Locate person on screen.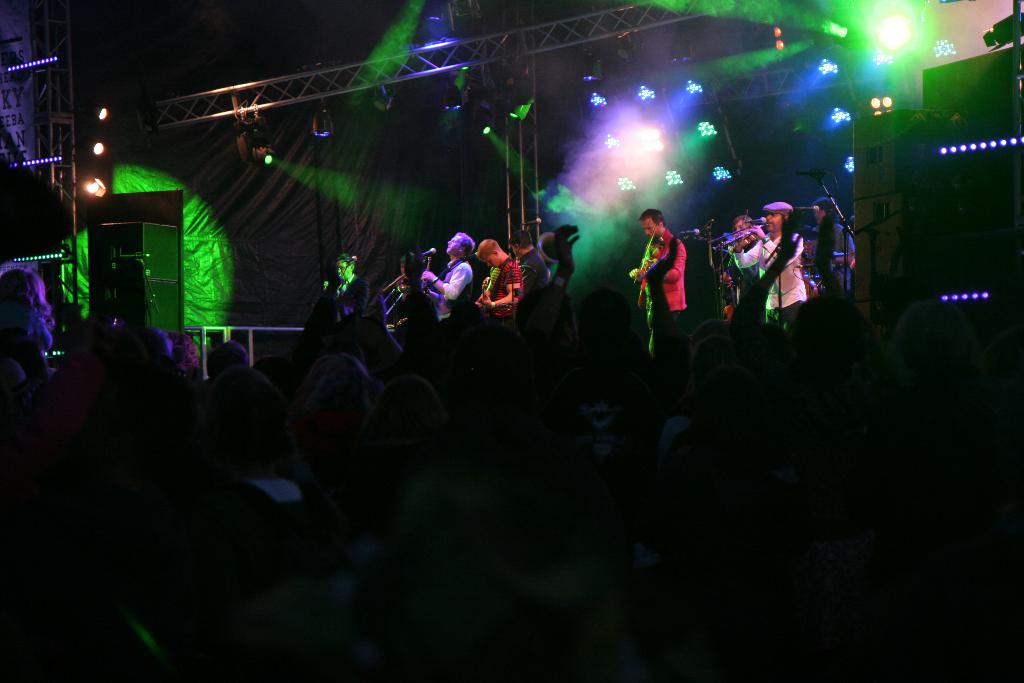
On screen at <bbox>420, 223, 480, 324</bbox>.
